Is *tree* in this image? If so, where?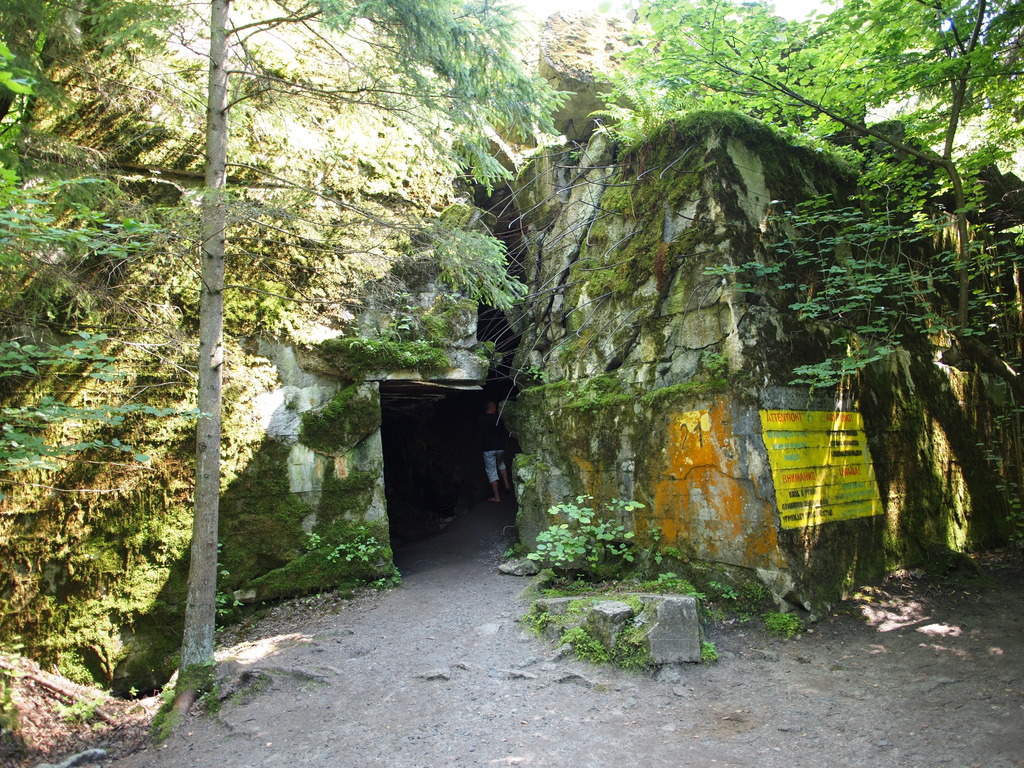
Yes, at pyautogui.locateOnScreen(556, 0, 1023, 564).
